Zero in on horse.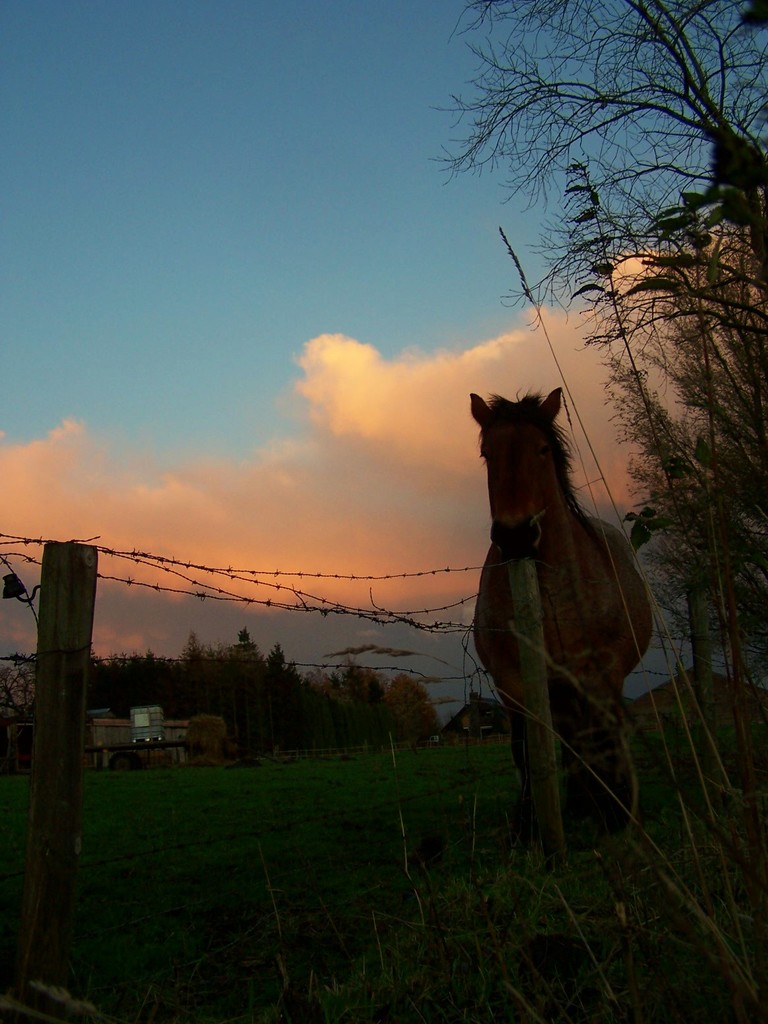
Zeroed in: region(472, 386, 653, 845).
